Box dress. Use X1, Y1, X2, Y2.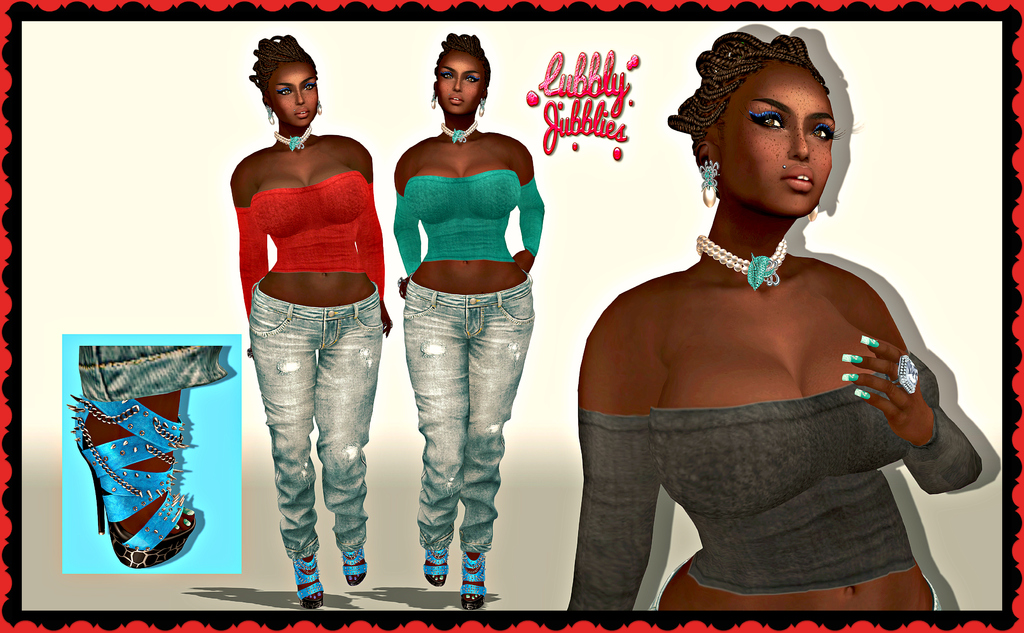
390, 170, 545, 278.
